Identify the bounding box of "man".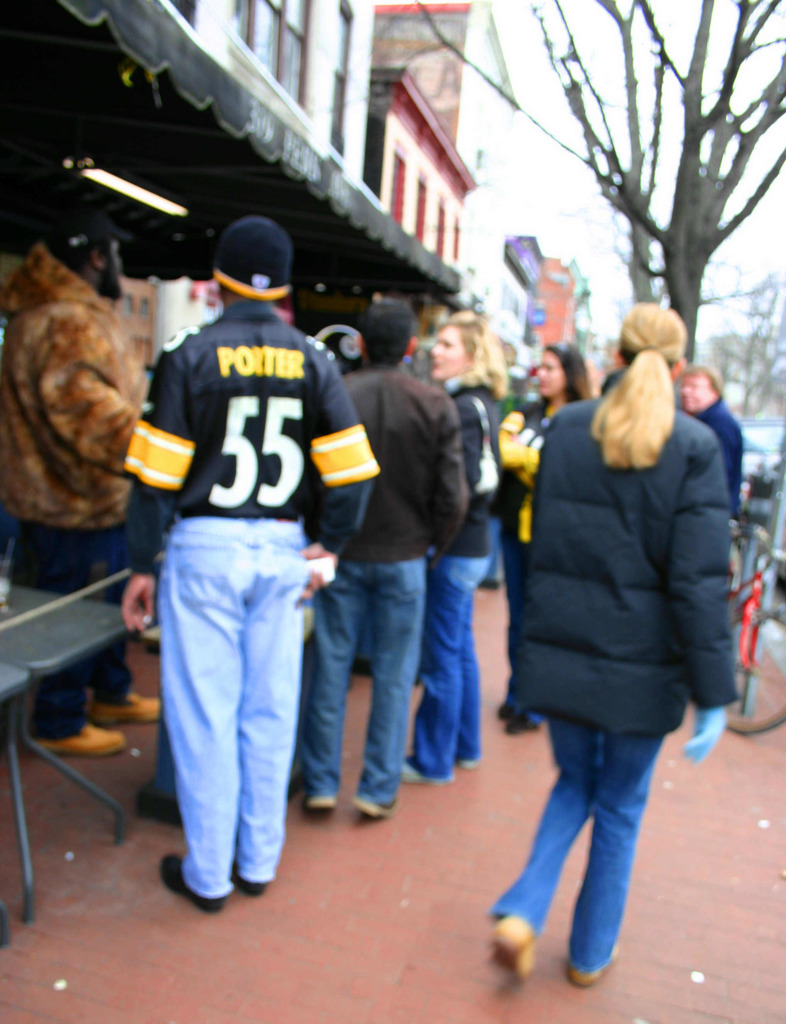
x1=115 y1=211 x2=368 y2=915.
